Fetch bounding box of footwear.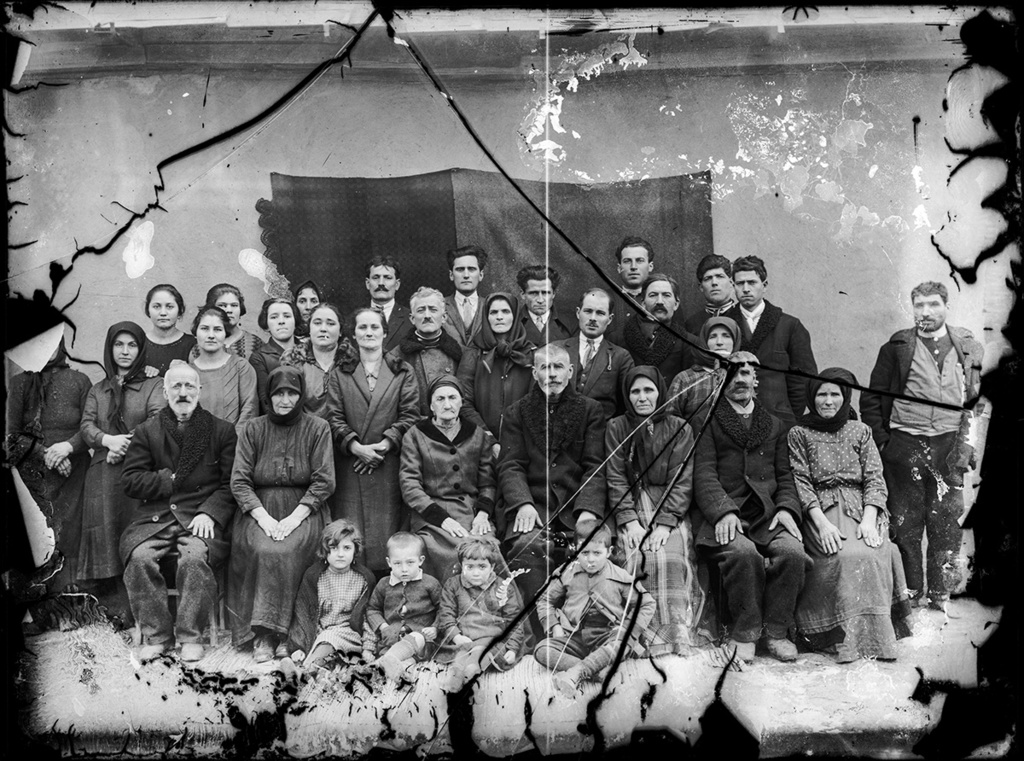
Bbox: [x1=378, y1=654, x2=407, y2=682].
